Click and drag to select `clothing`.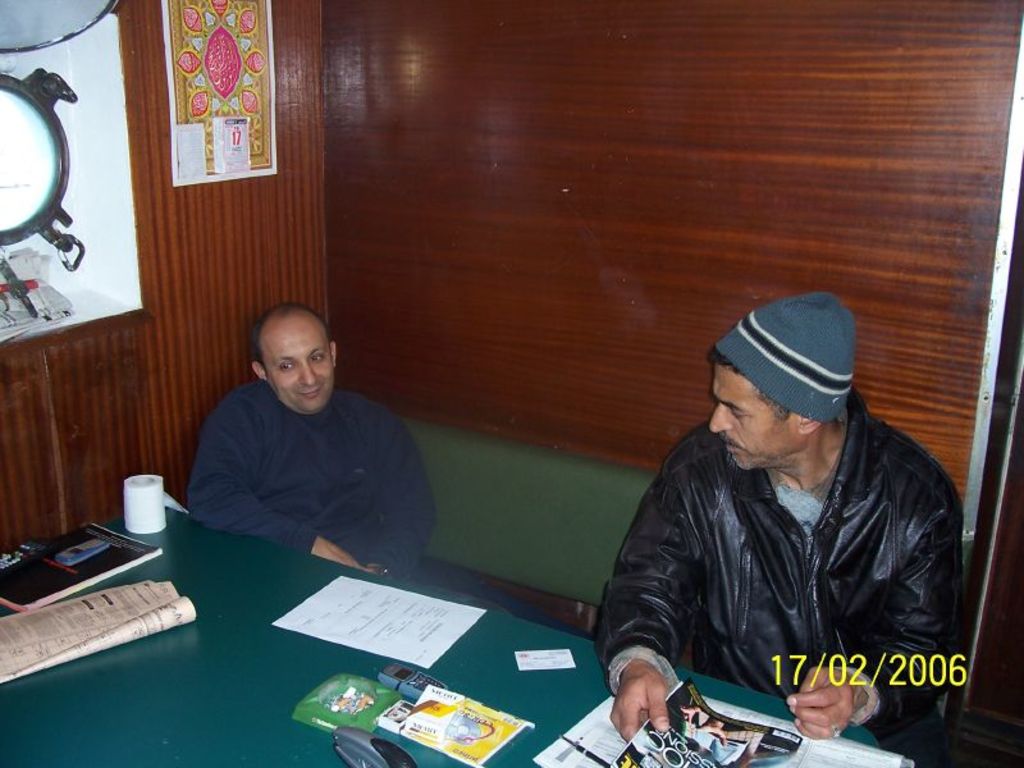
Selection: 180,379,443,575.
